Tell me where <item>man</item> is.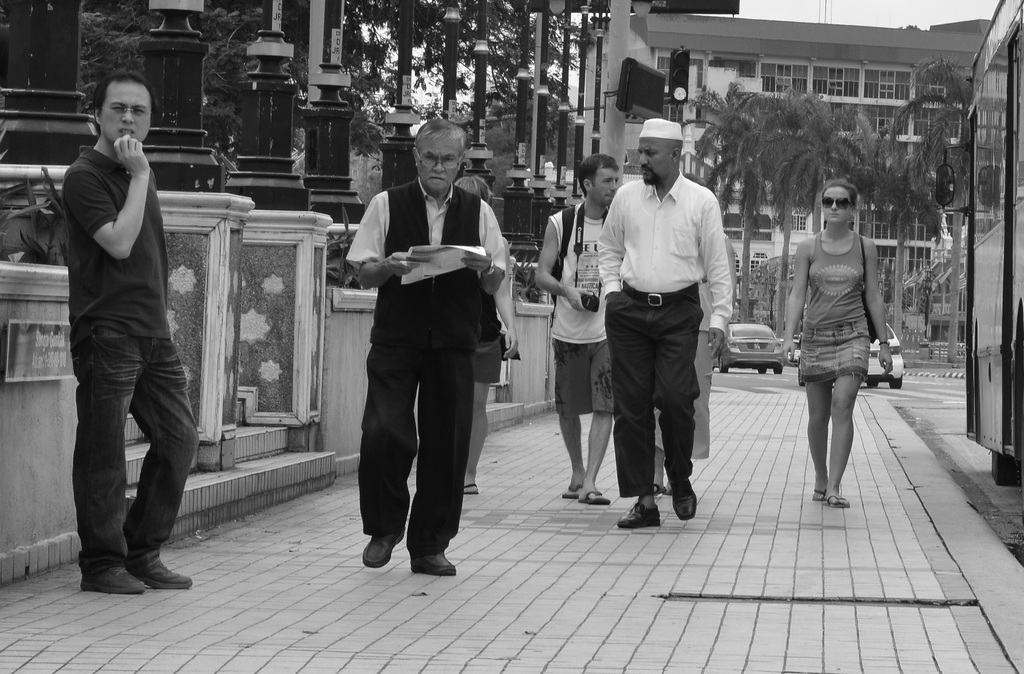
<item>man</item> is at box=[358, 111, 510, 577].
